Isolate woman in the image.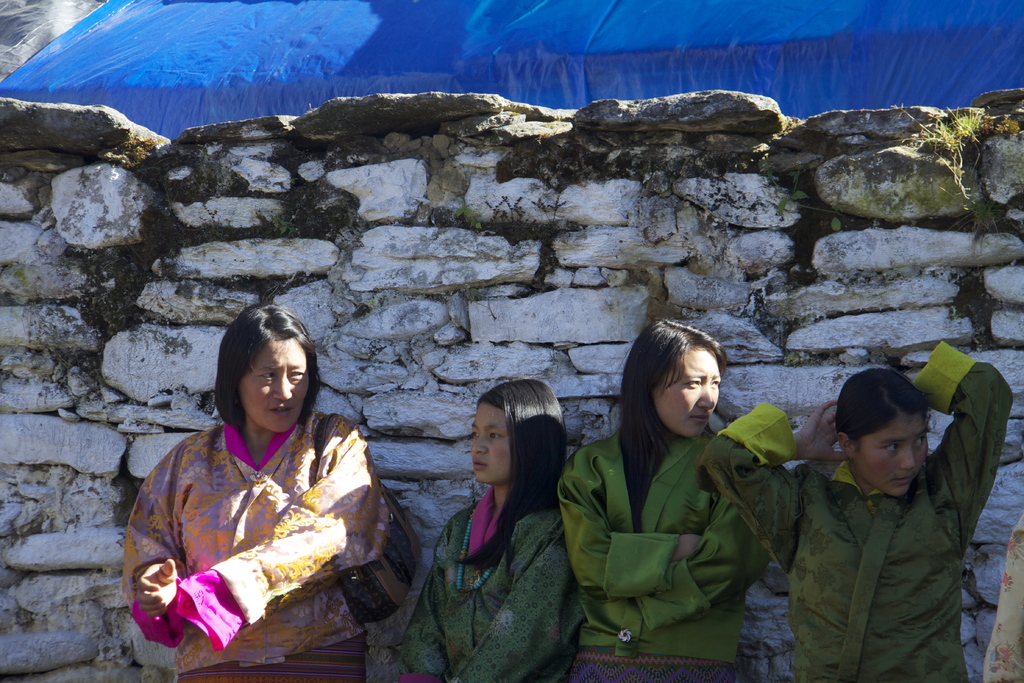
Isolated region: [389,383,581,682].
